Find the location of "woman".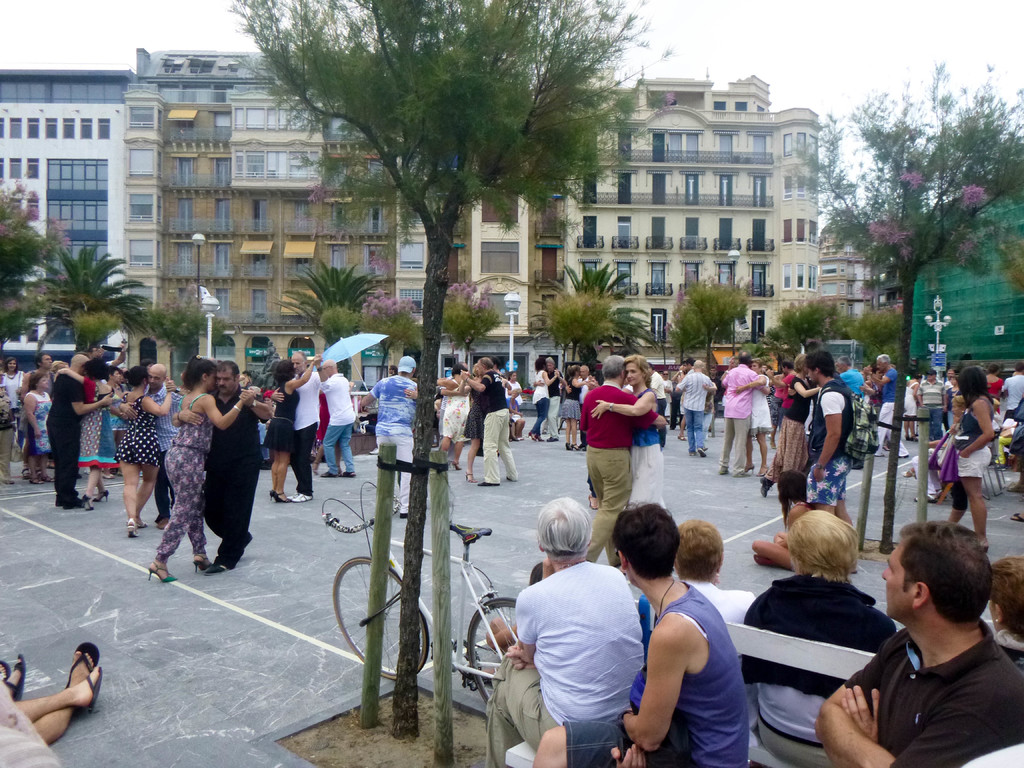
Location: Rect(435, 364, 475, 471).
